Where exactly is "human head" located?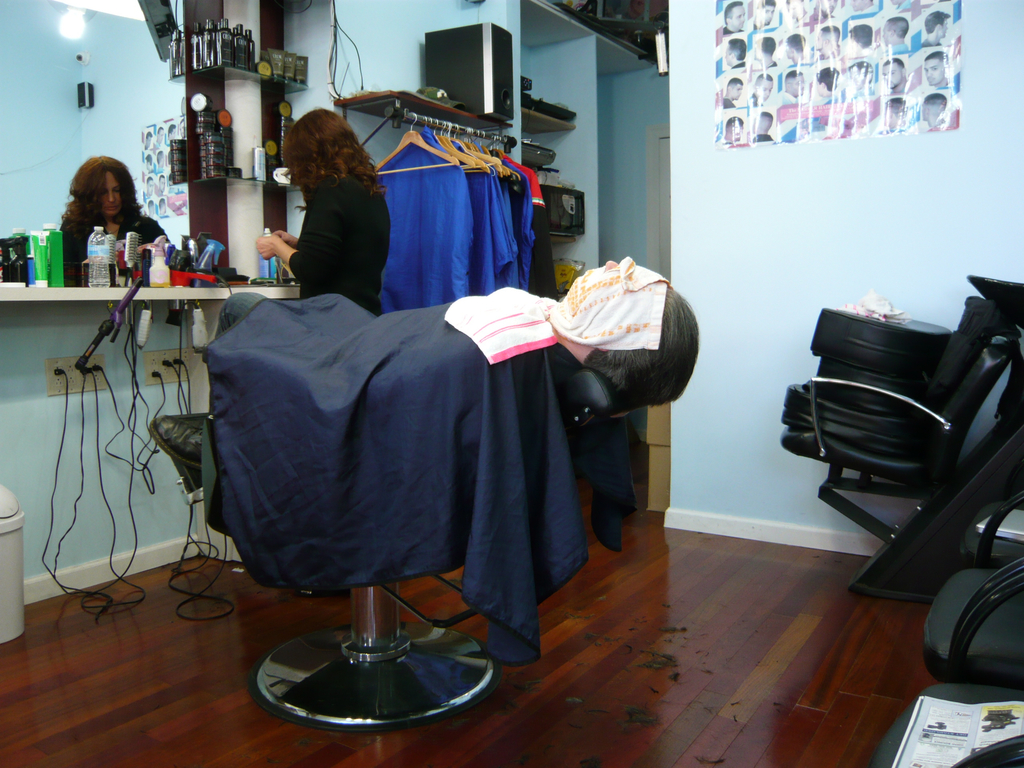
Its bounding box is 847, 24, 872, 52.
